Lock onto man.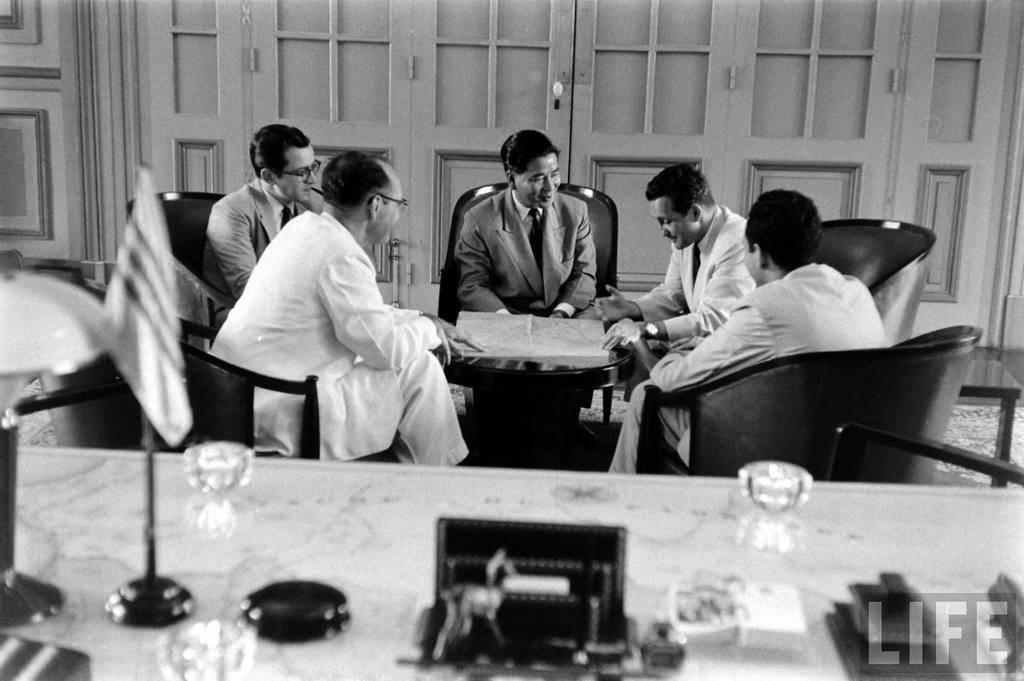
Locked: bbox=(208, 149, 470, 467).
